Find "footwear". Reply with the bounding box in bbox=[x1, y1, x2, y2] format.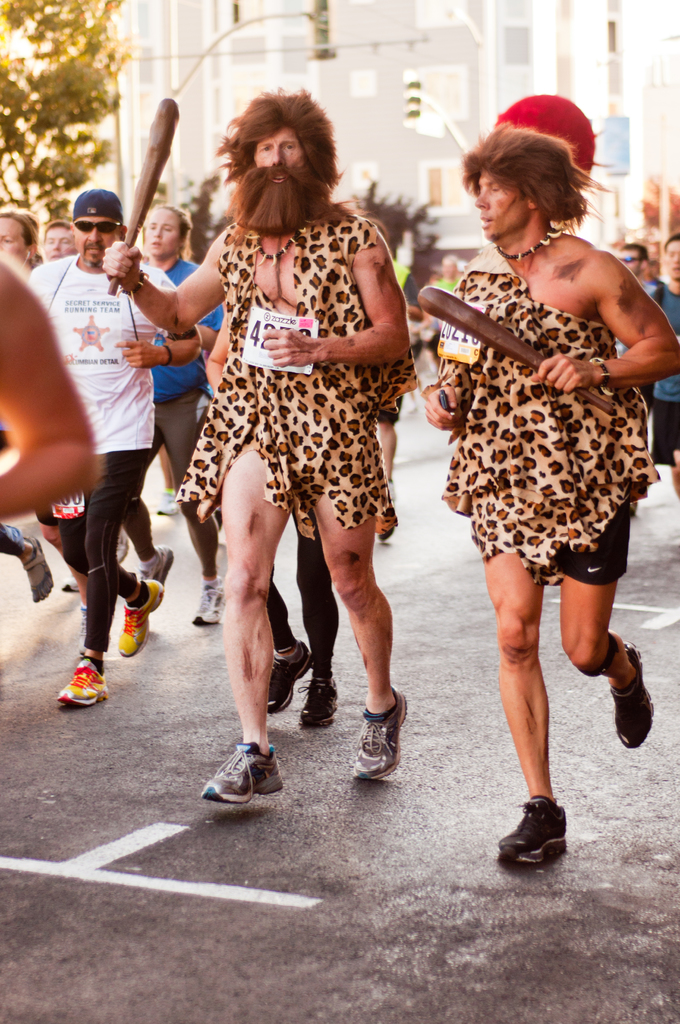
bbox=[189, 574, 224, 627].
